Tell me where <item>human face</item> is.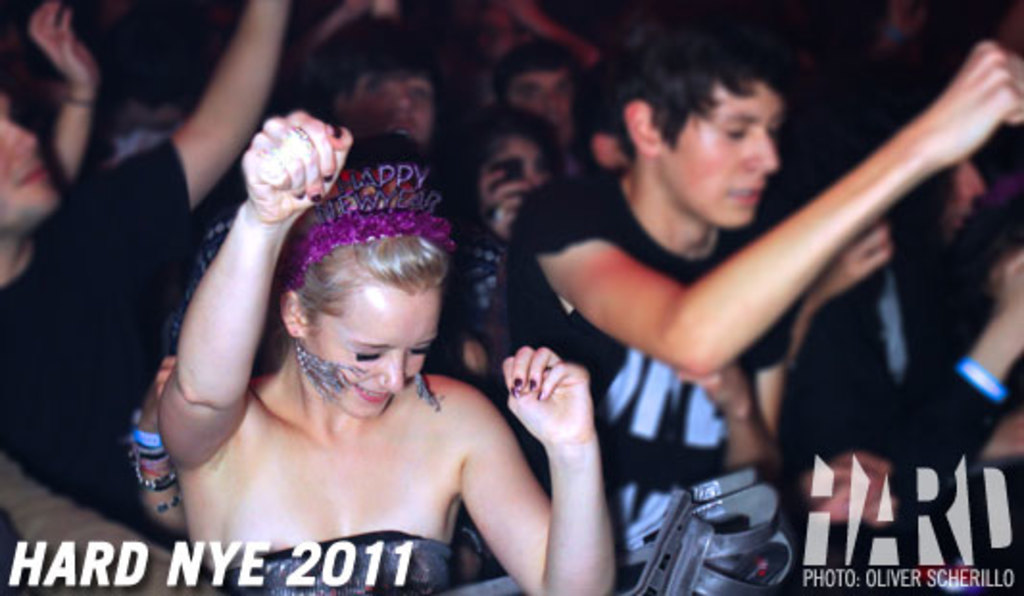
<item>human face</item> is at crop(665, 75, 786, 229).
